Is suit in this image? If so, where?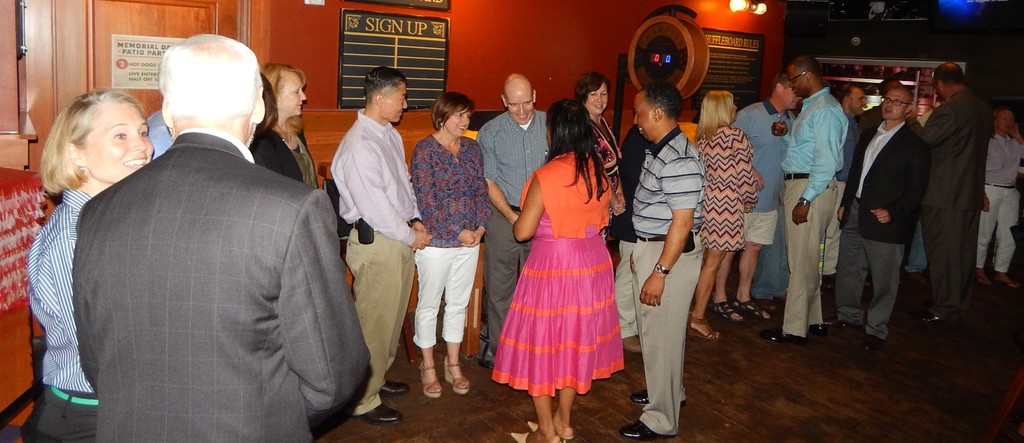
Yes, at (x1=834, y1=116, x2=938, y2=342).
